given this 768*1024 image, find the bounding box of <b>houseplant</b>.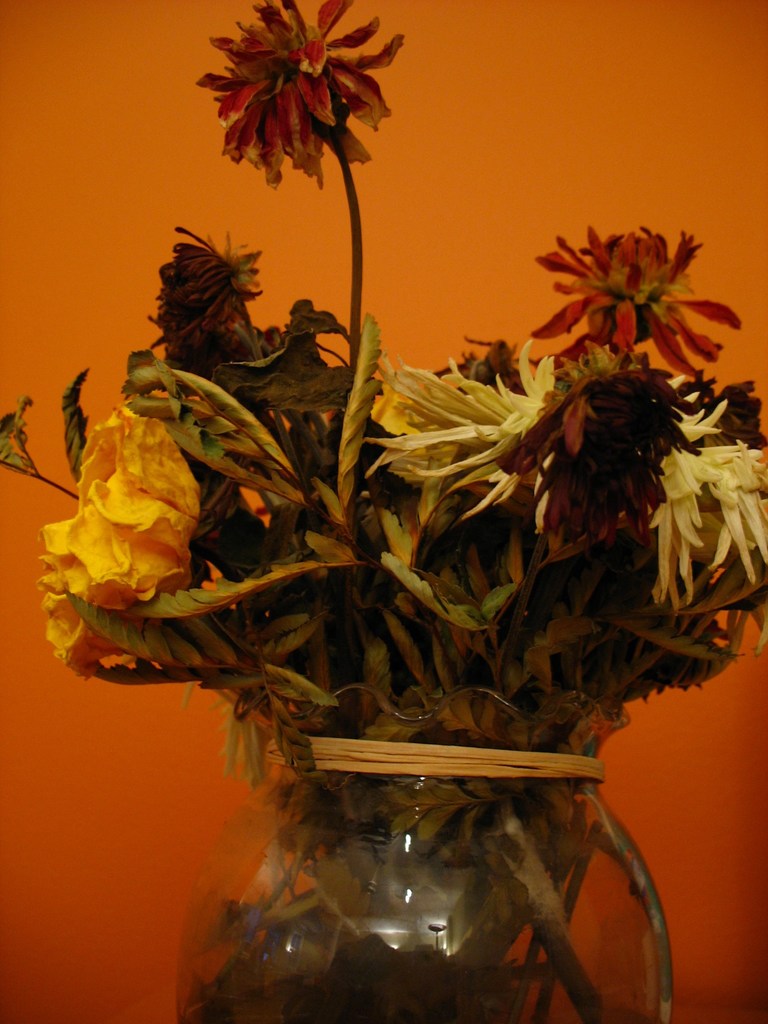
rect(0, 0, 767, 1023).
